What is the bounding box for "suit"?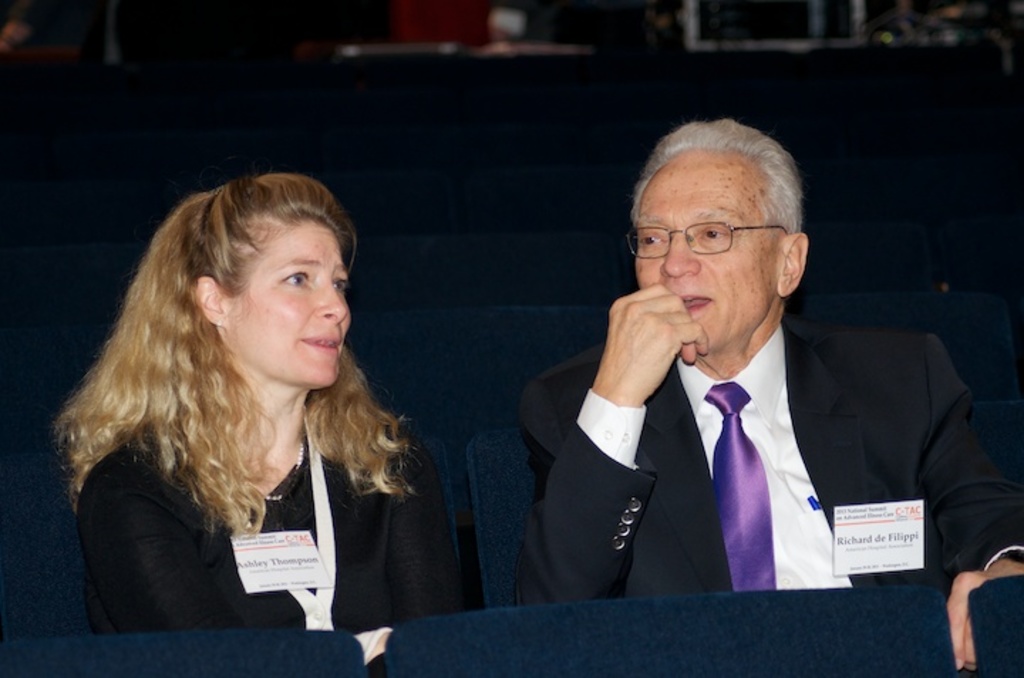
[x1=553, y1=260, x2=976, y2=615].
